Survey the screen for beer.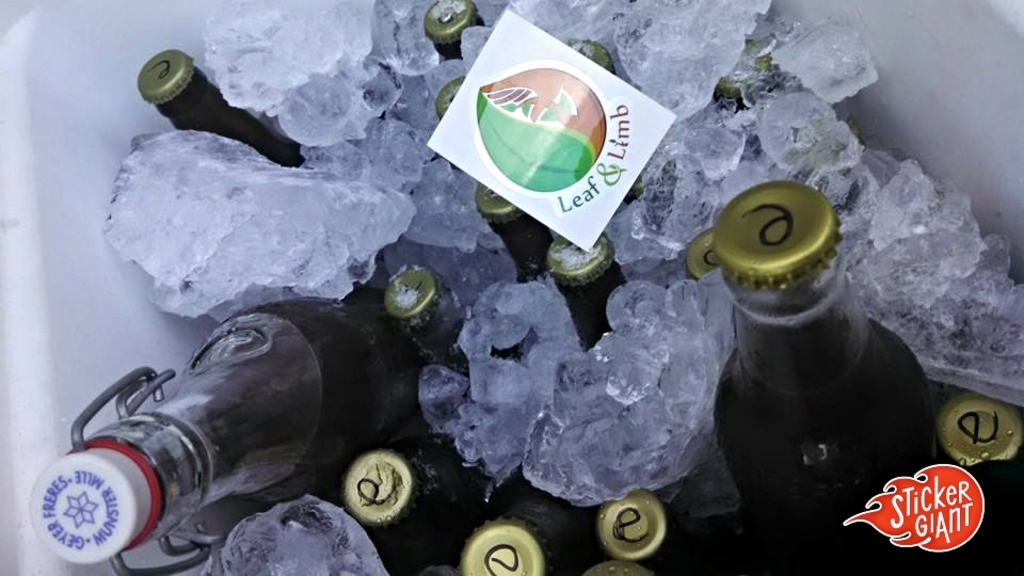
Survey found: box(935, 377, 1023, 485).
